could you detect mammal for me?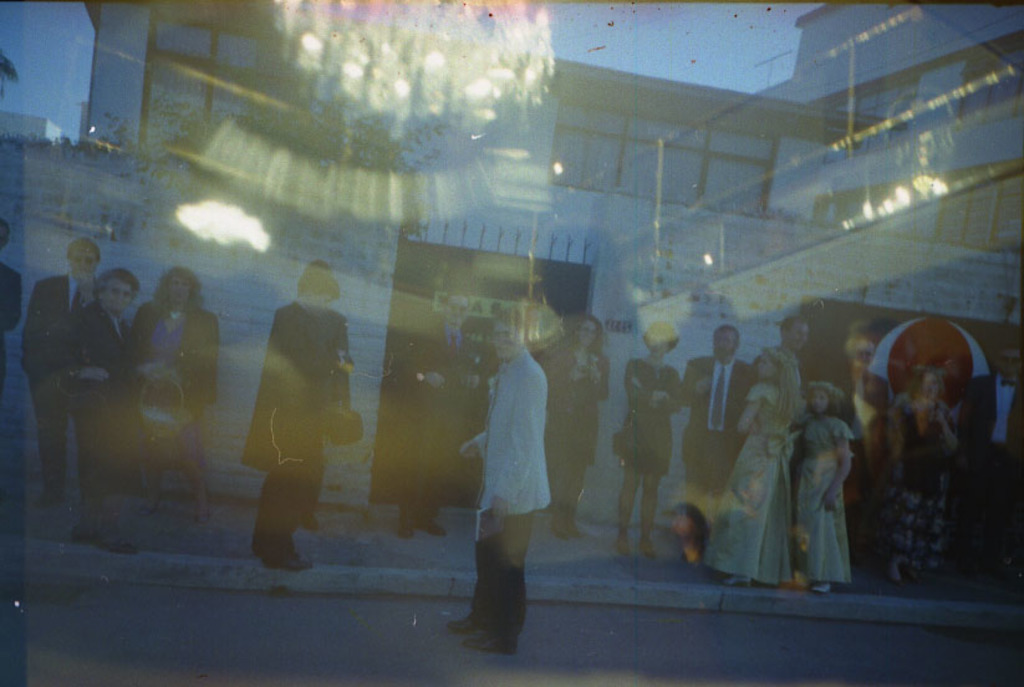
Detection result: x1=61 y1=274 x2=138 y2=538.
